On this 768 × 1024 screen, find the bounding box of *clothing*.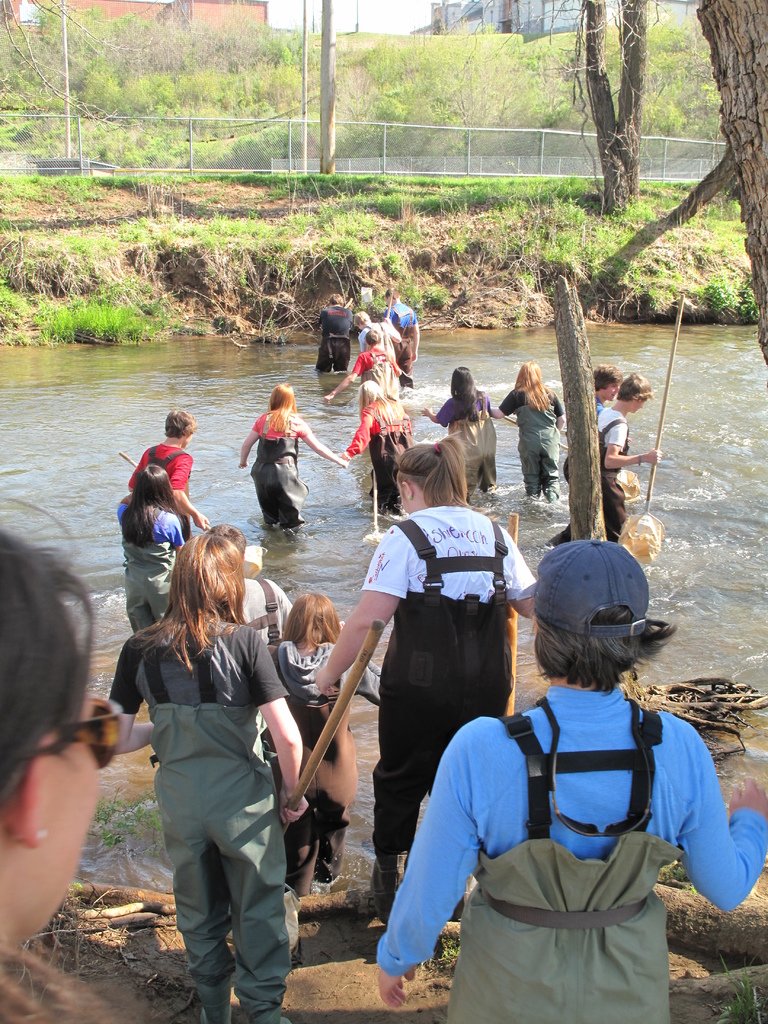
Bounding box: bbox=[271, 631, 341, 731].
